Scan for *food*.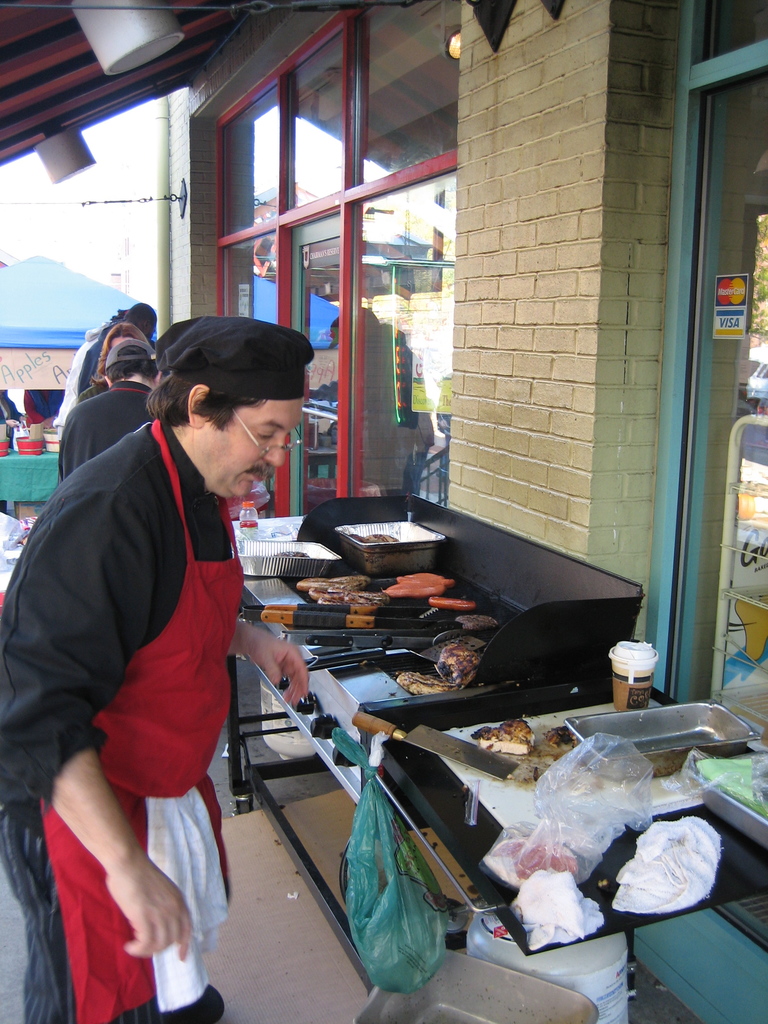
Scan result: 347/530/401/544.
